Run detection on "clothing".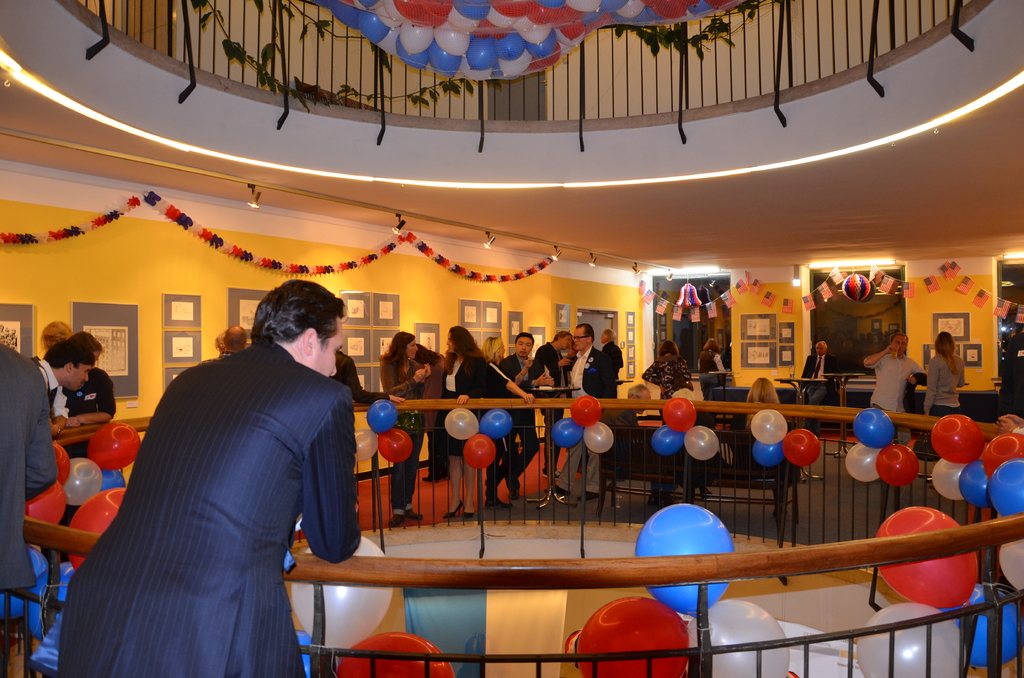
Result: bbox(799, 350, 837, 430).
